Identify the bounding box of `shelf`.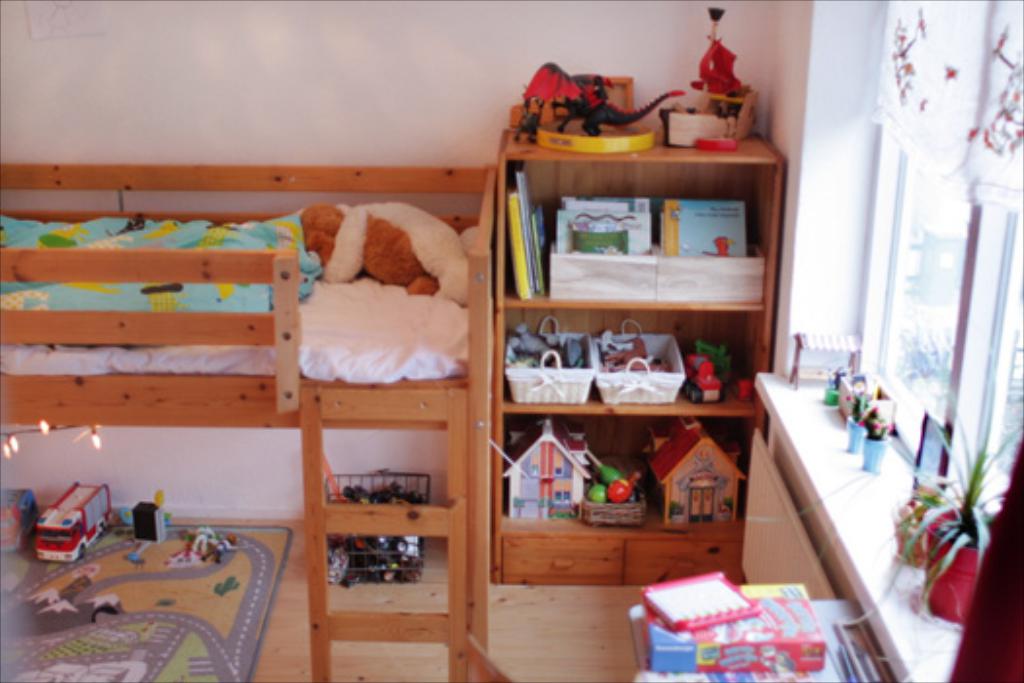
[495,125,790,589].
